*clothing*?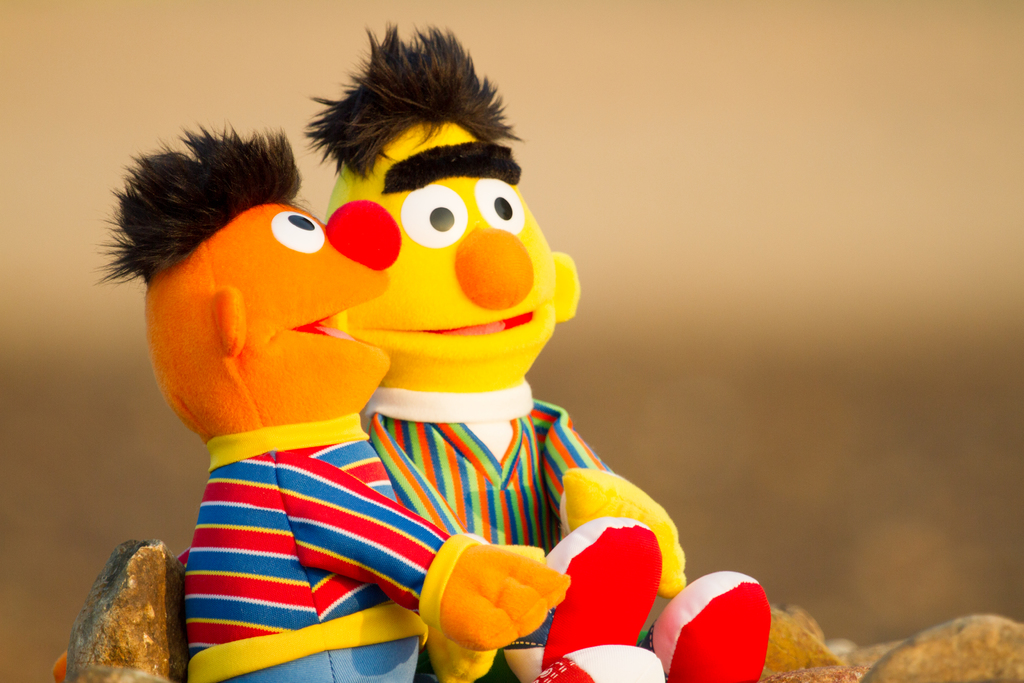
detection(189, 413, 478, 682)
